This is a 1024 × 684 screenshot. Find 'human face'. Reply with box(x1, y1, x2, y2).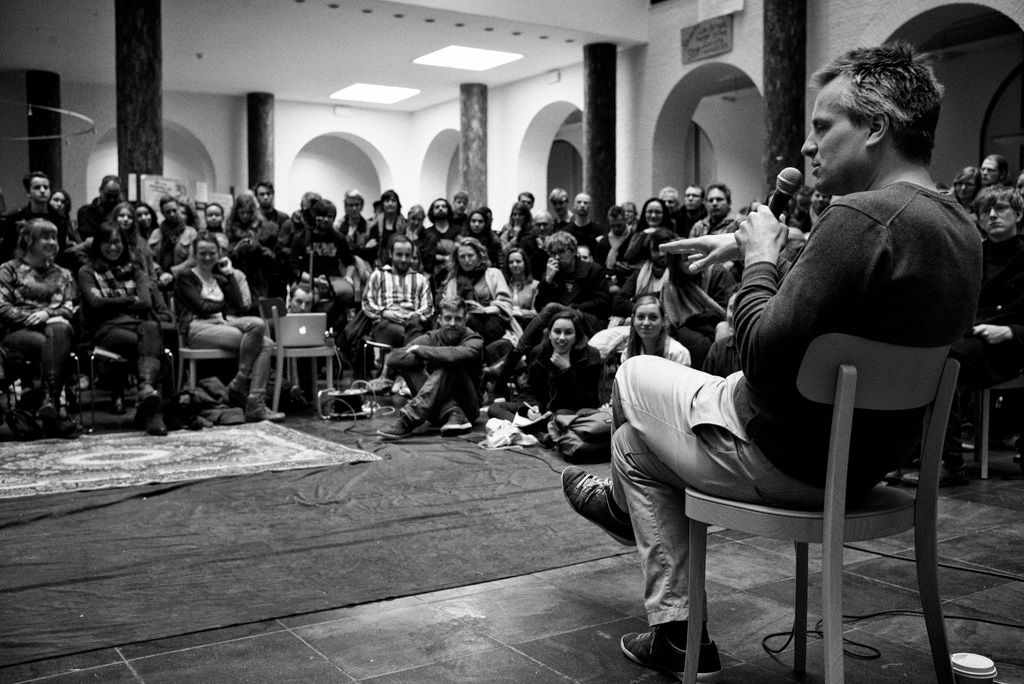
box(794, 81, 874, 195).
